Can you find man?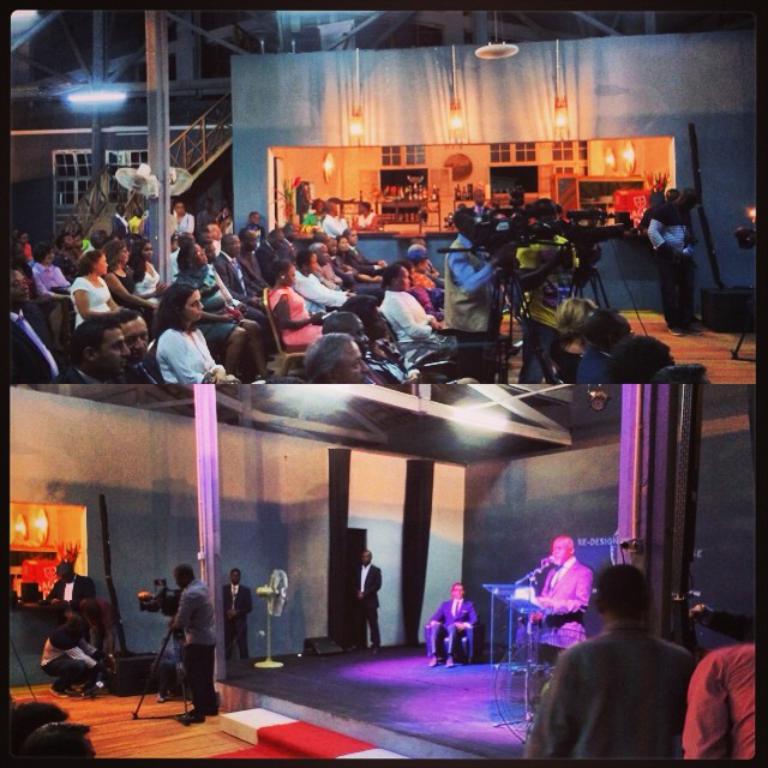
Yes, bounding box: bbox(442, 204, 508, 392).
